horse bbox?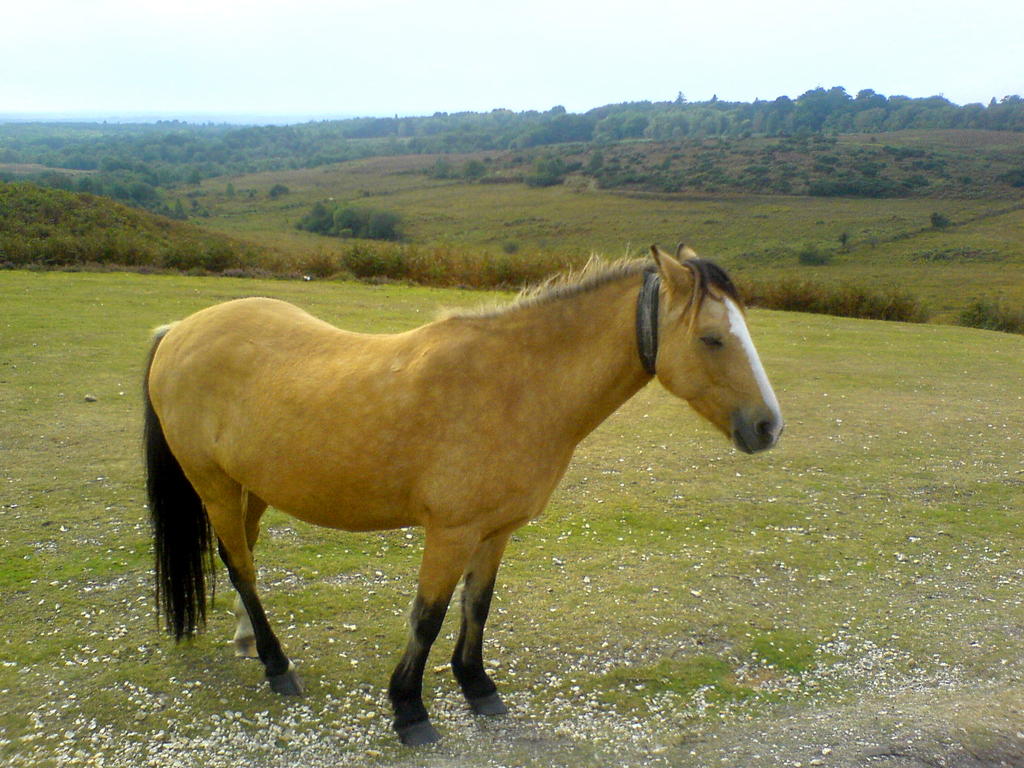
box(141, 246, 785, 744)
